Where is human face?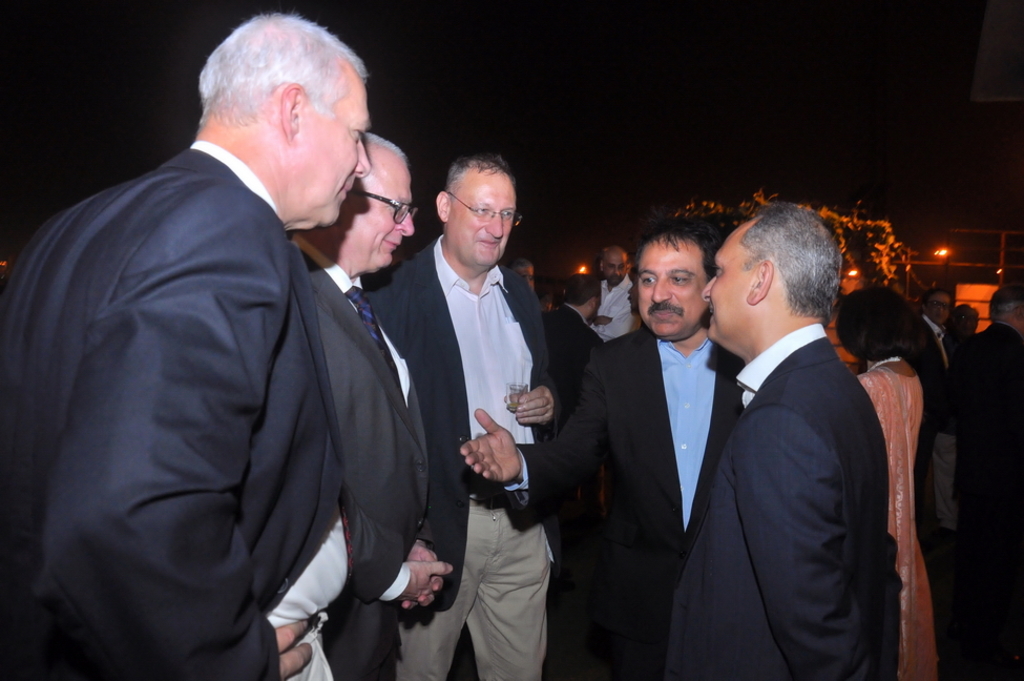
pyautogui.locateOnScreen(704, 233, 746, 340).
